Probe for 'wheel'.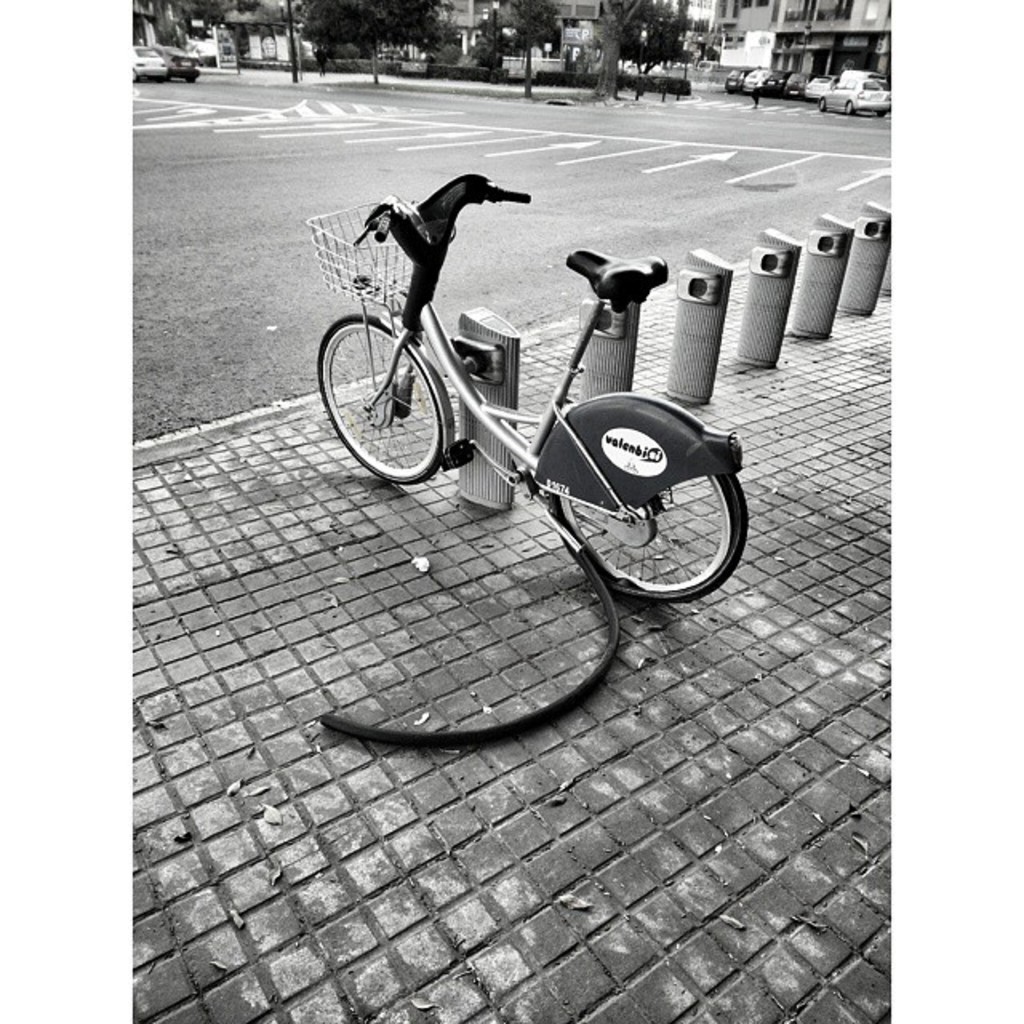
Probe result: x1=314 y1=312 x2=446 y2=485.
